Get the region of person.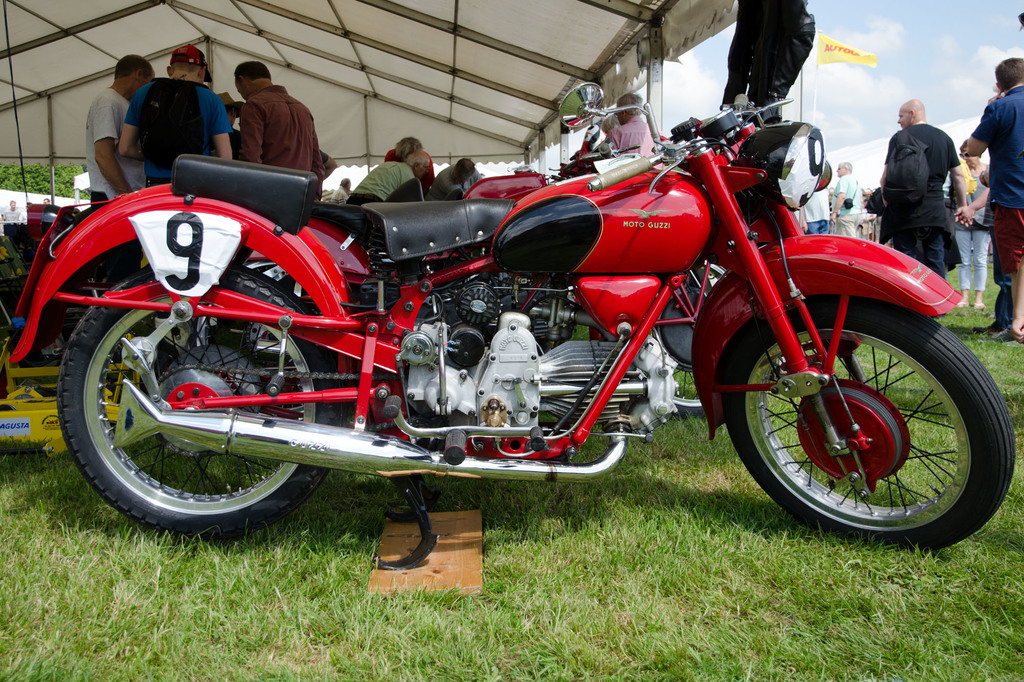
box(1, 195, 32, 226).
